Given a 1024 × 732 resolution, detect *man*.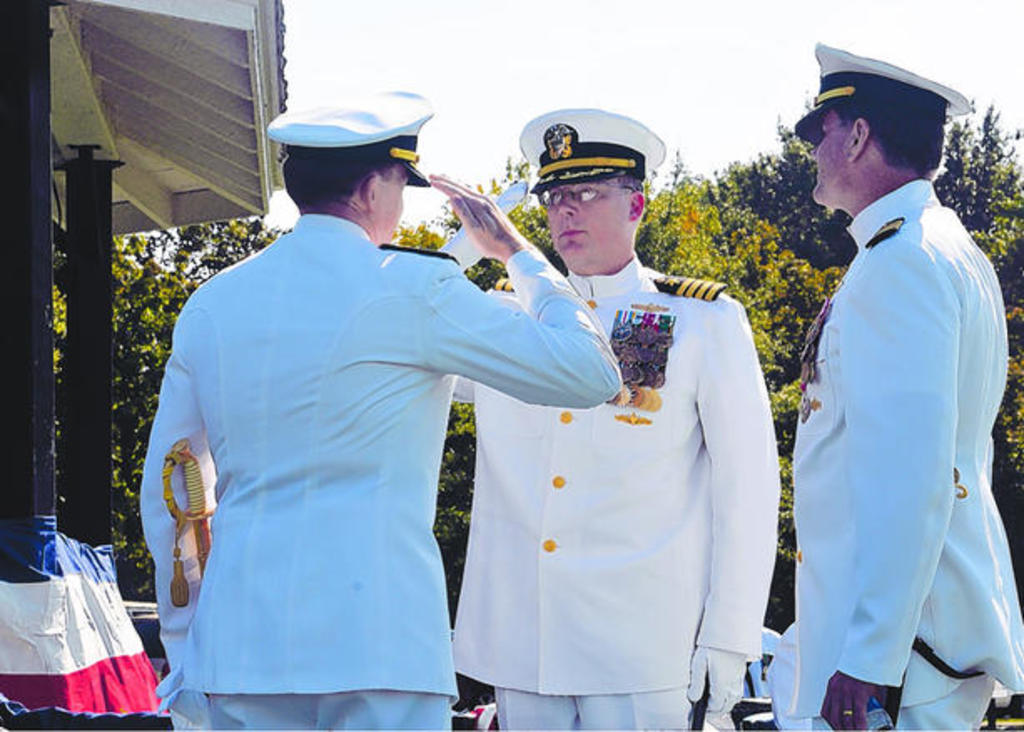
crop(140, 87, 623, 730).
